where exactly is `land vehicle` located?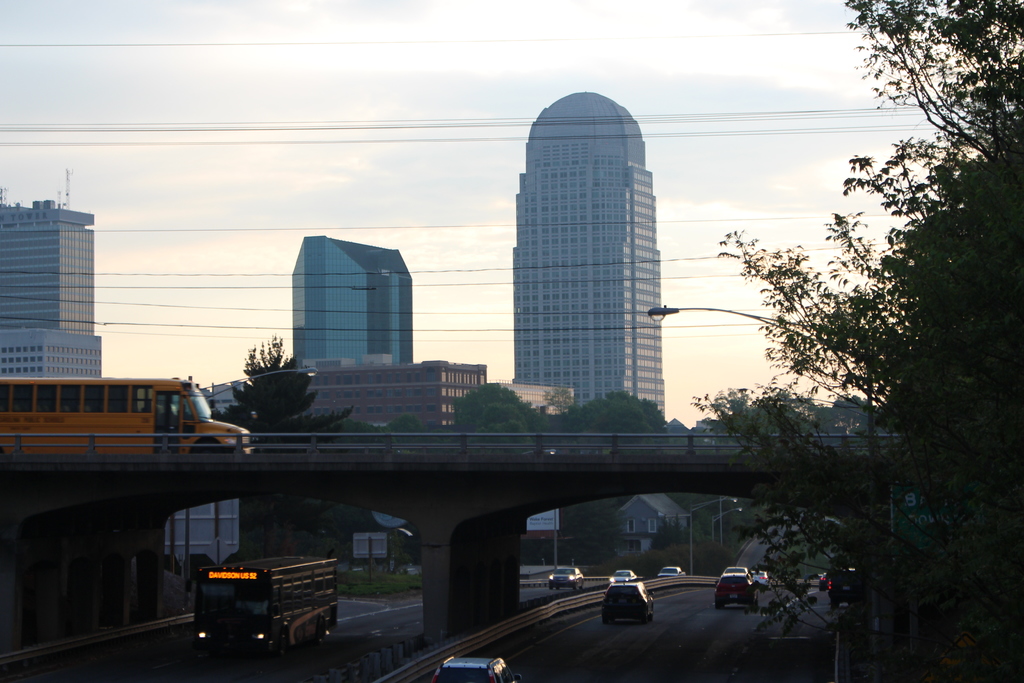
Its bounding box is {"x1": 715, "y1": 572, "x2": 761, "y2": 609}.
